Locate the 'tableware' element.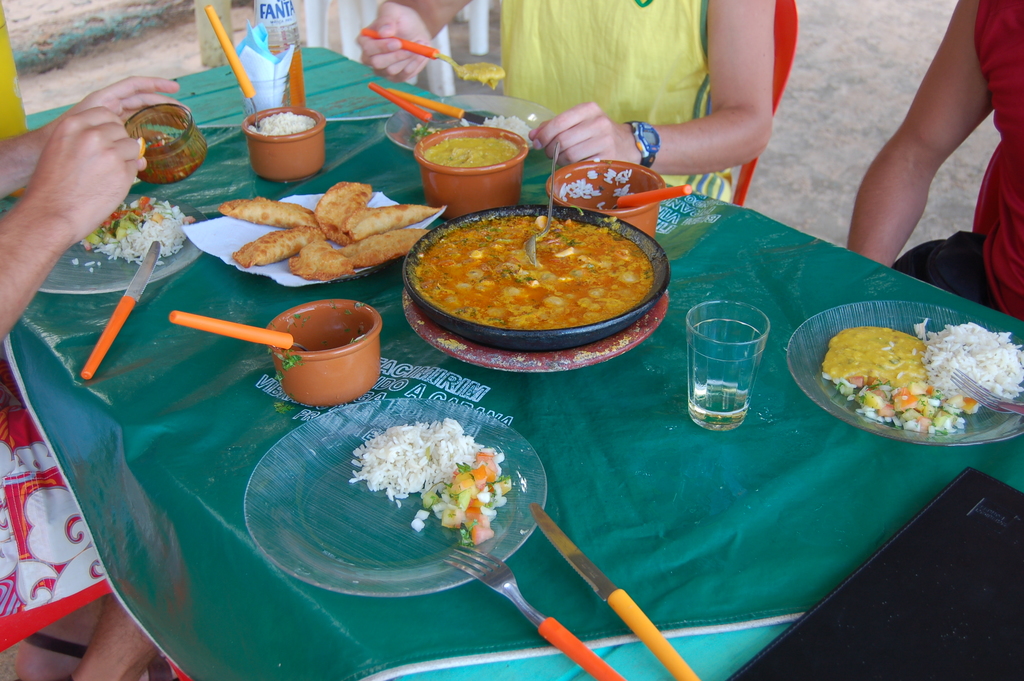
Element bbox: BBox(525, 506, 698, 680).
